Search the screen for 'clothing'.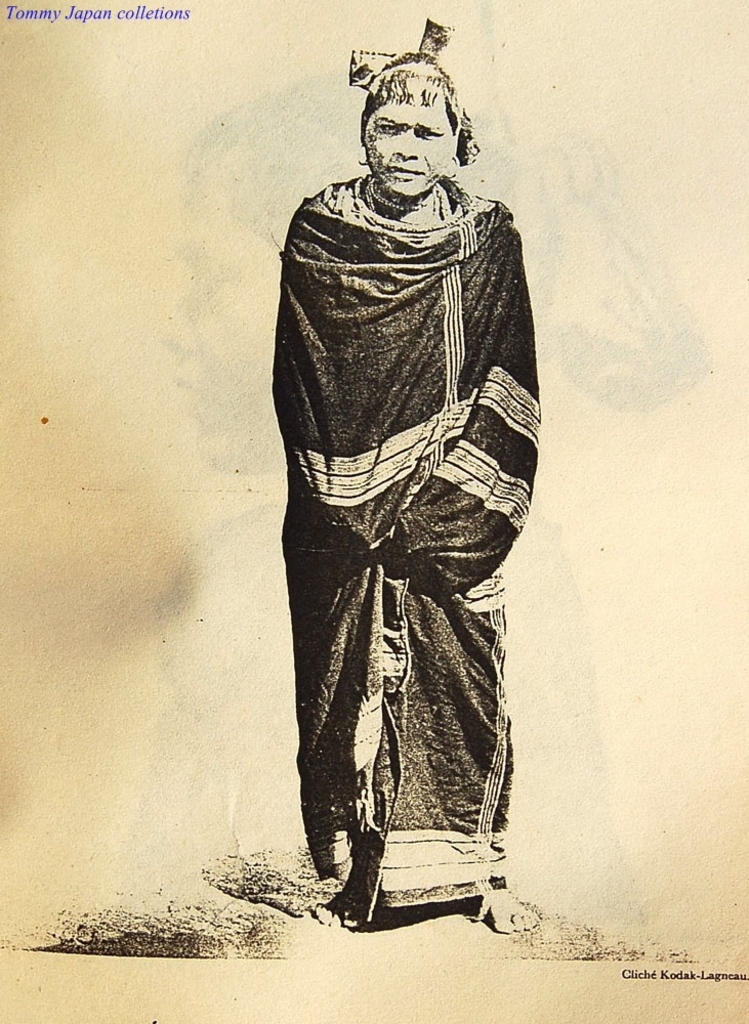
Found at 252, 88, 529, 975.
